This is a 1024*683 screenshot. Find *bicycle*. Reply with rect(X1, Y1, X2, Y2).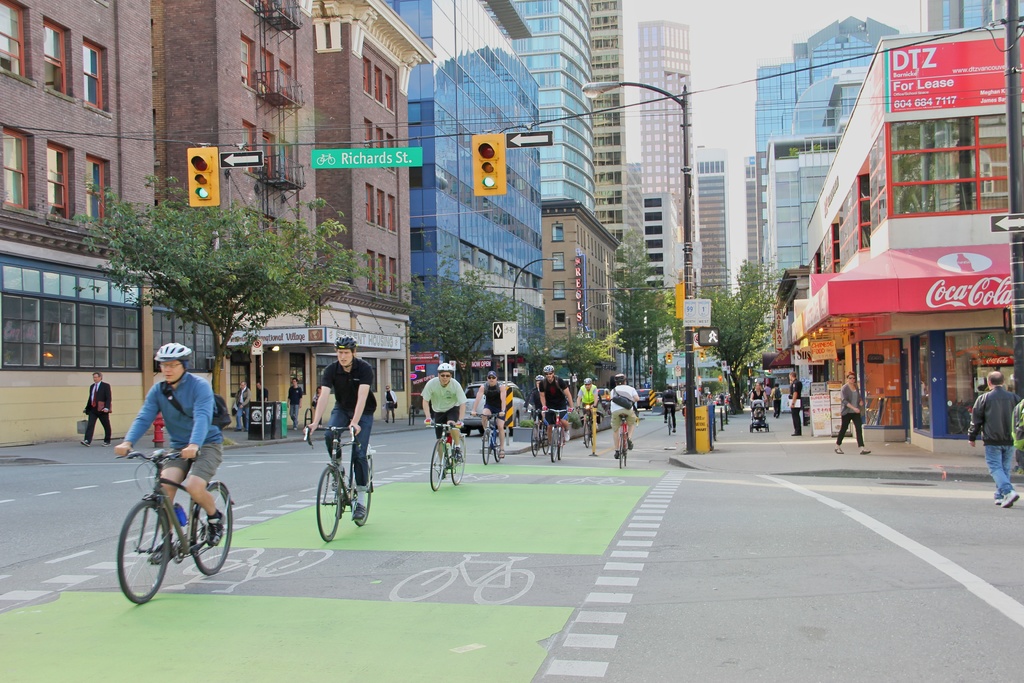
rect(579, 399, 598, 448).
